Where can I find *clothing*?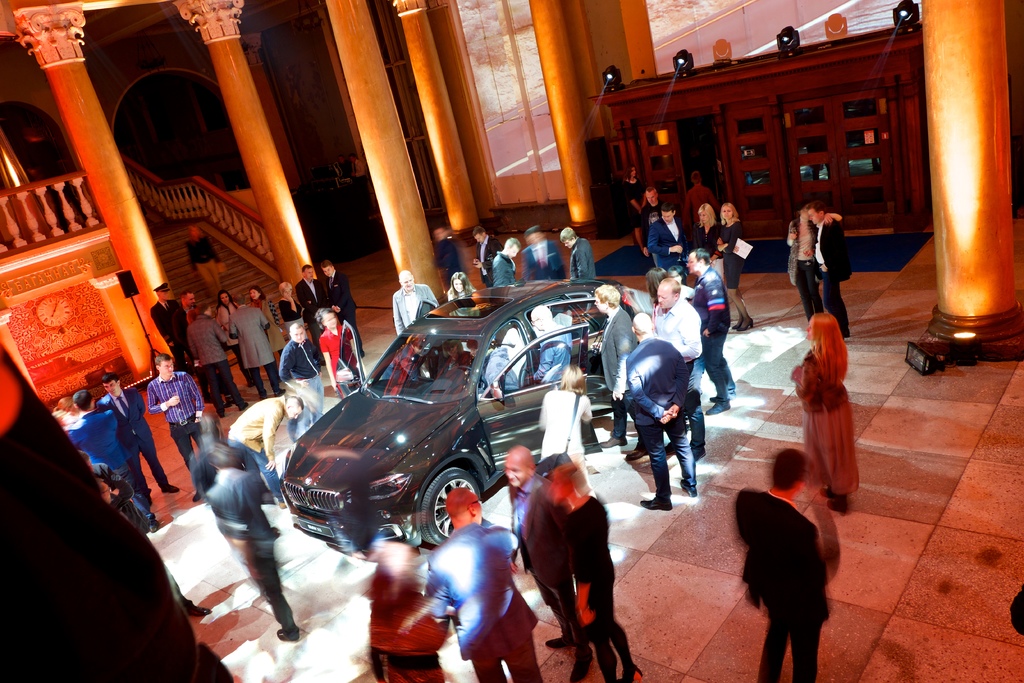
You can find it at box=[739, 480, 832, 682].
